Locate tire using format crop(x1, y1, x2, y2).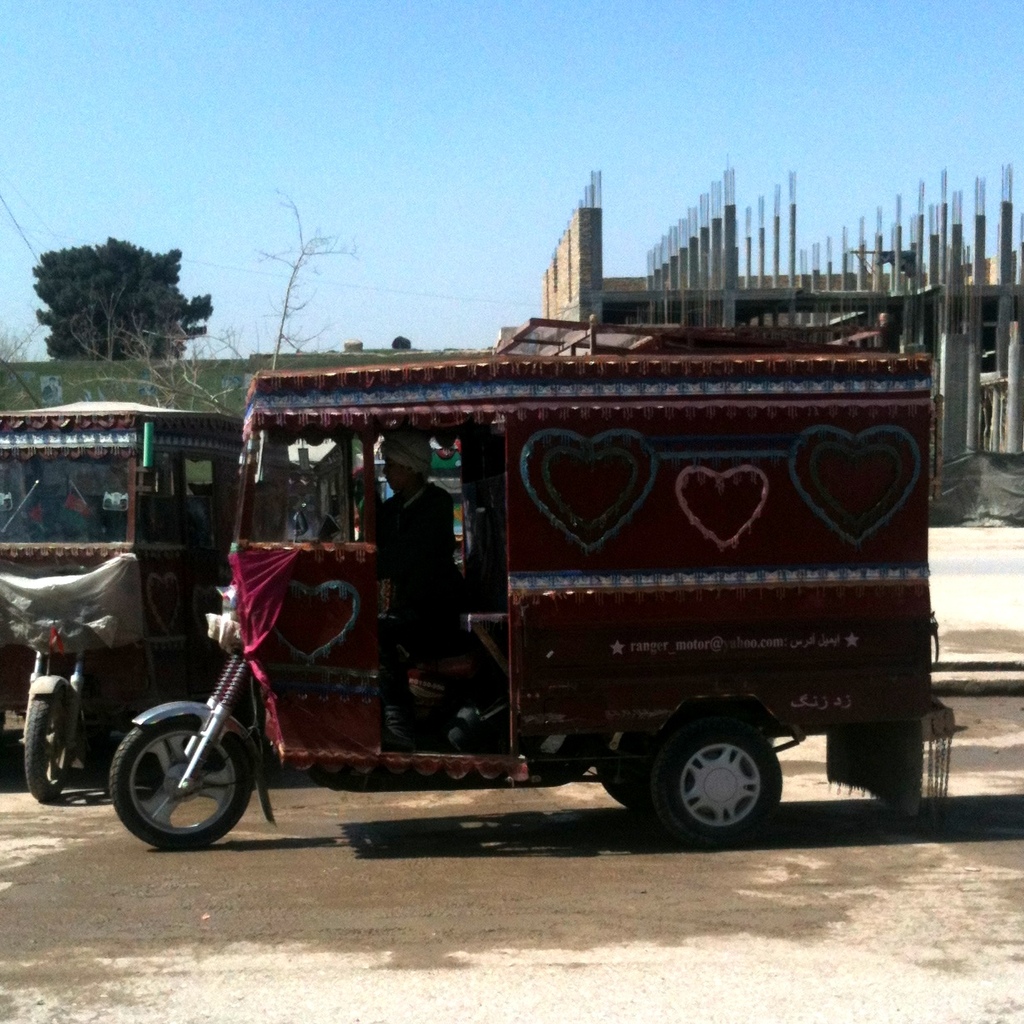
crop(27, 694, 75, 801).
